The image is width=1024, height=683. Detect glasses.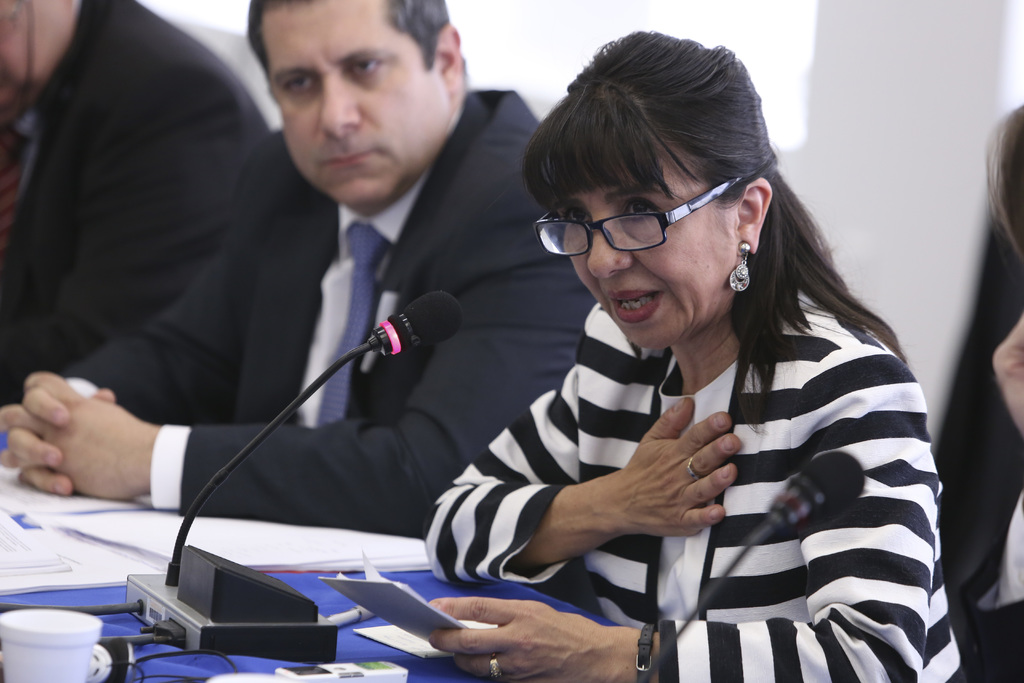
Detection: locate(541, 182, 780, 249).
